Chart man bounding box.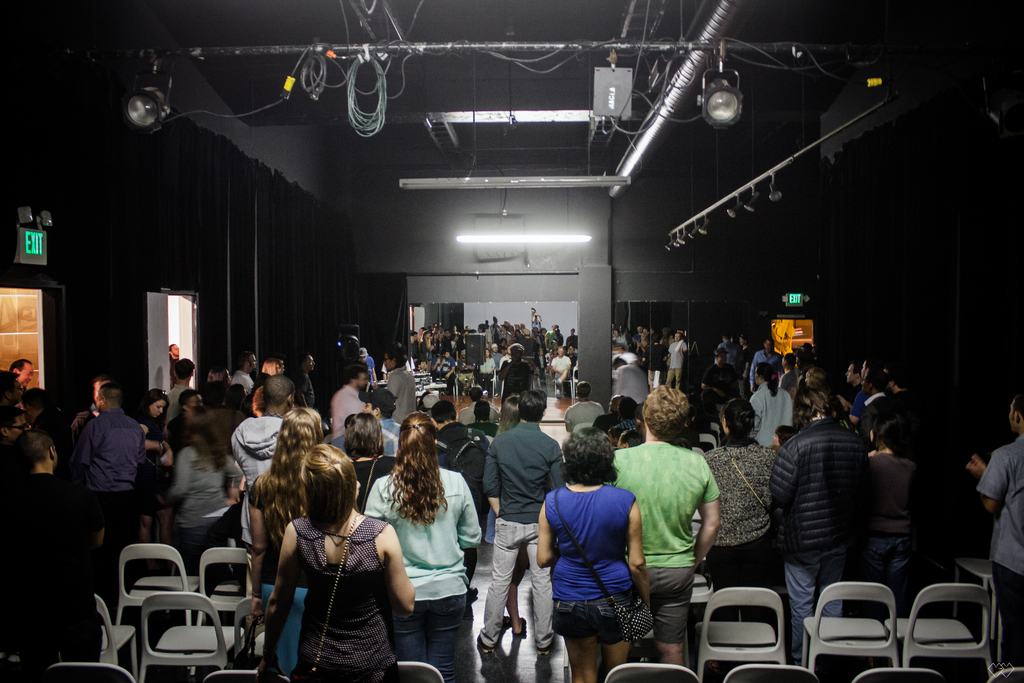
Charted: left=771, top=368, right=858, bottom=663.
